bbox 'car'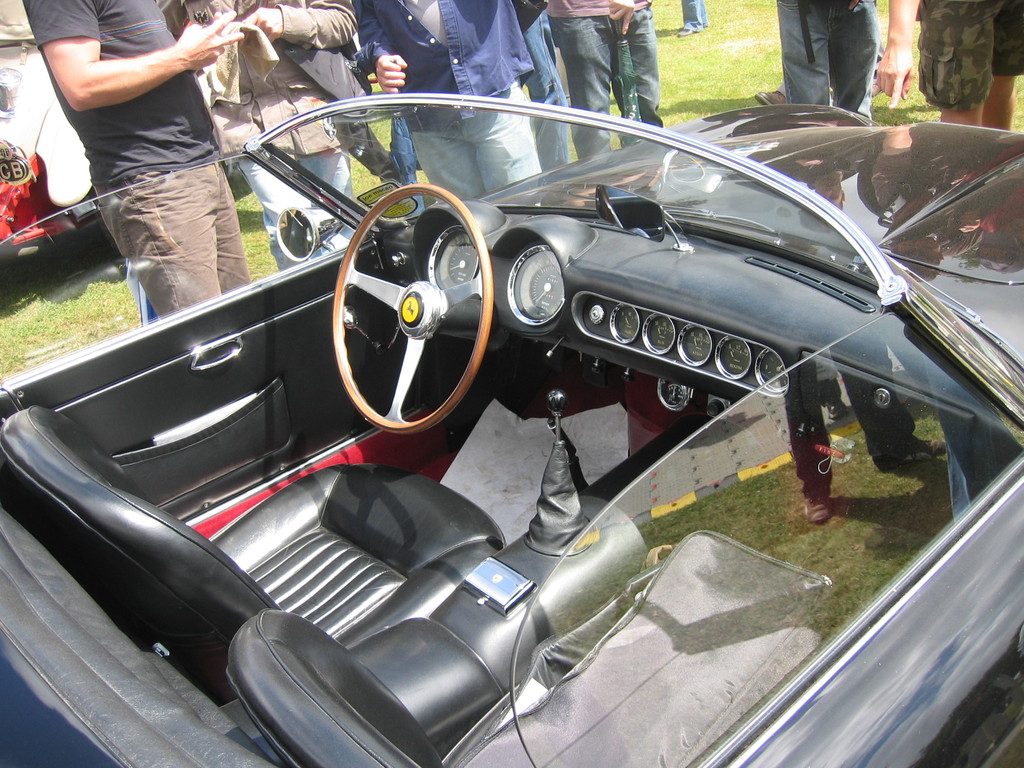
(0, 93, 1023, 767)
